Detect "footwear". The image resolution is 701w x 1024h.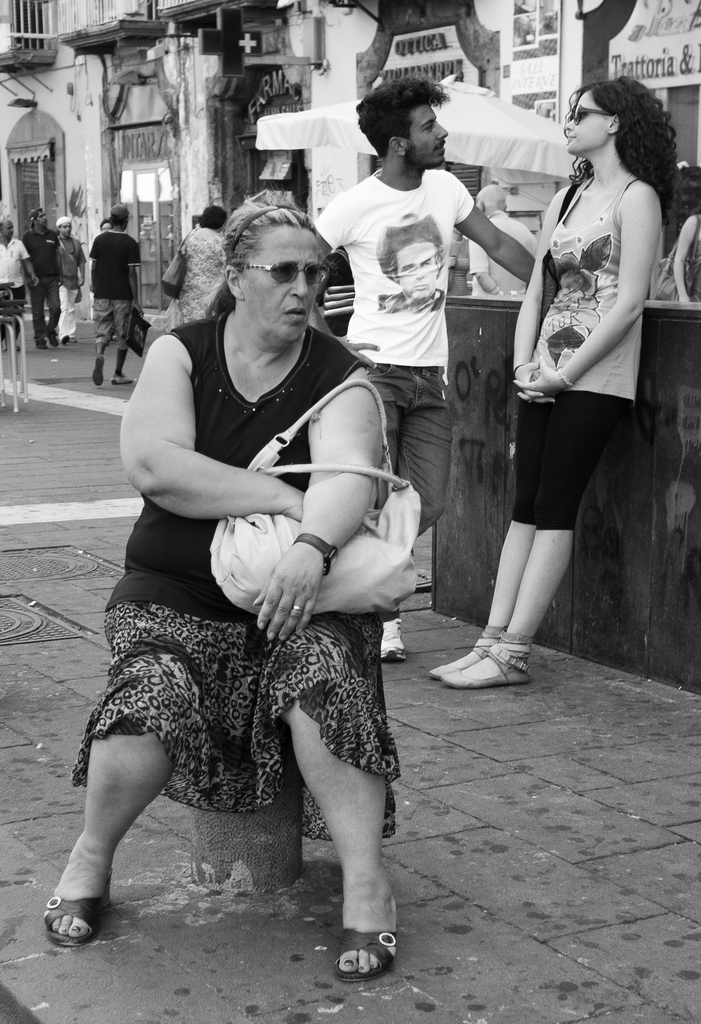
pyautogui.locateOnScreen(48, 337, 62, 344).
